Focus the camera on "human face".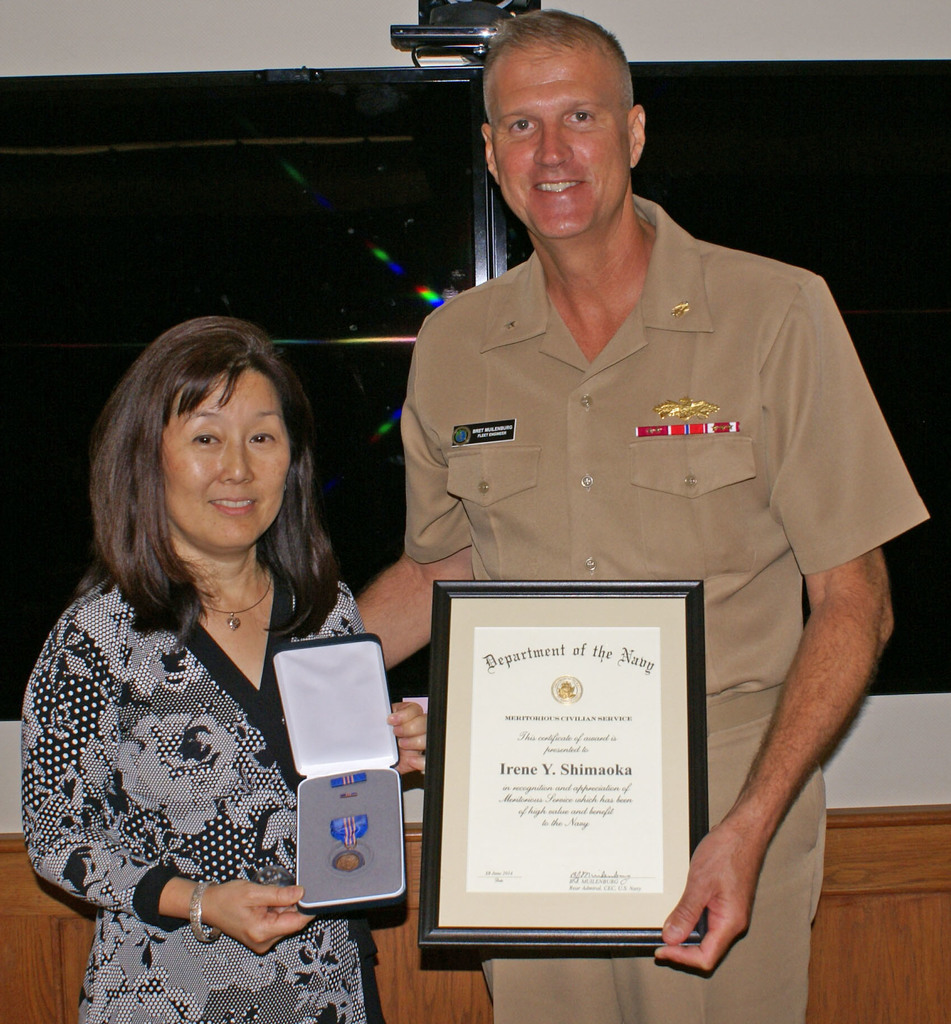
Focus region: rect(487, 39, 627, 239).
